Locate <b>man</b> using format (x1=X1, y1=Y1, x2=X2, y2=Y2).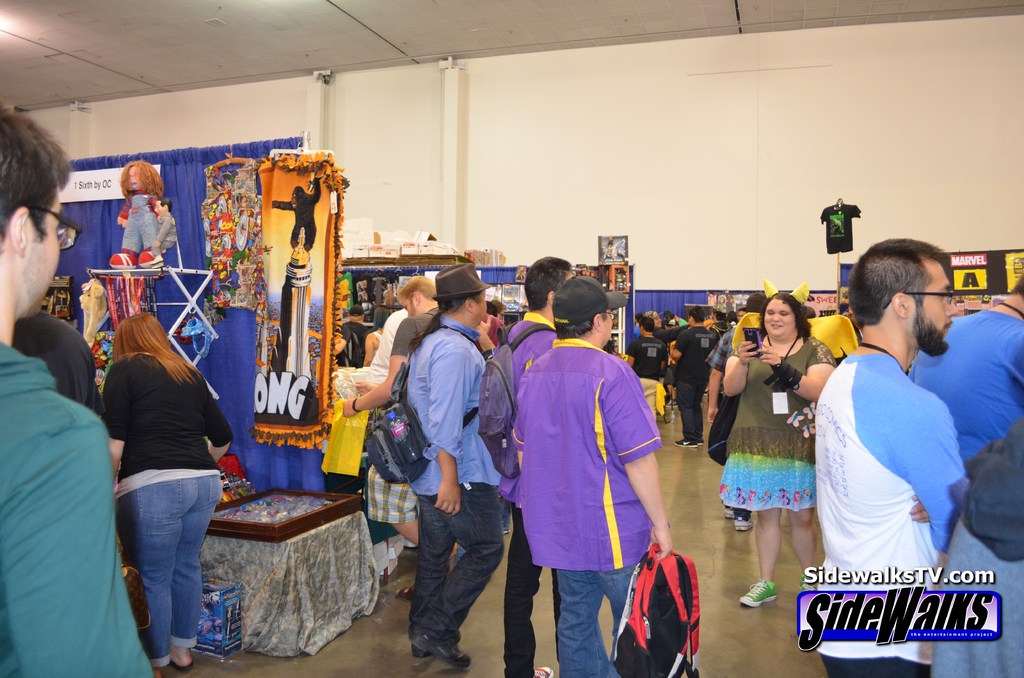
(x1=341, y1=275, x2=455, y2=602).
